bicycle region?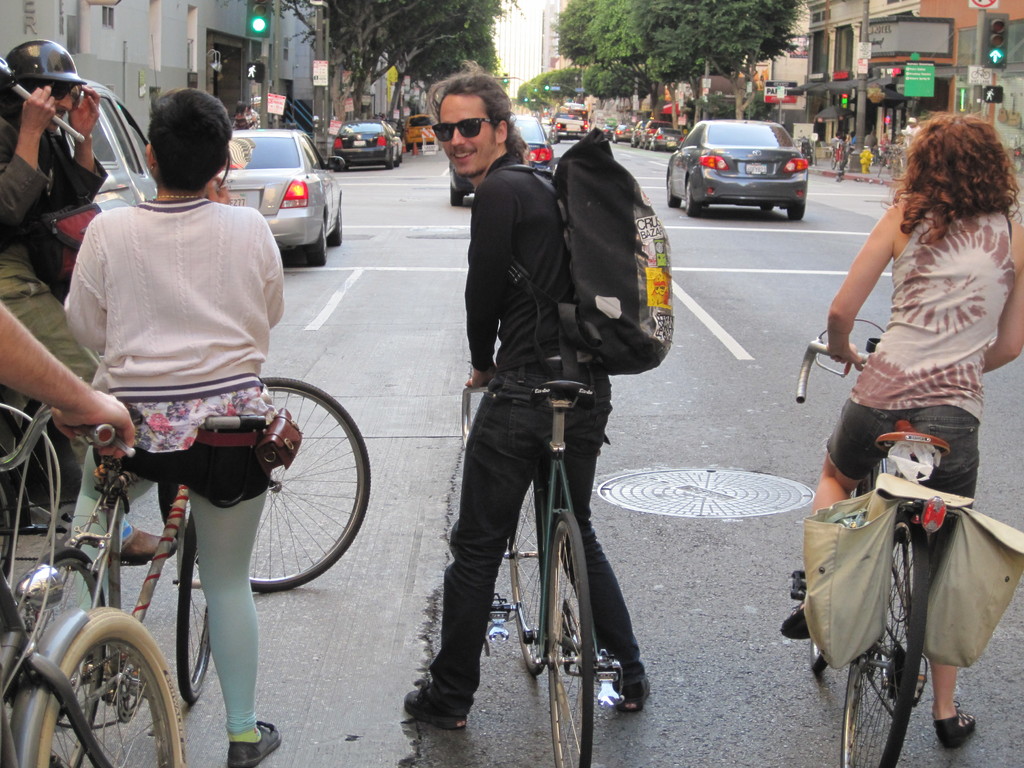
region(458, 377, 593, 767)
